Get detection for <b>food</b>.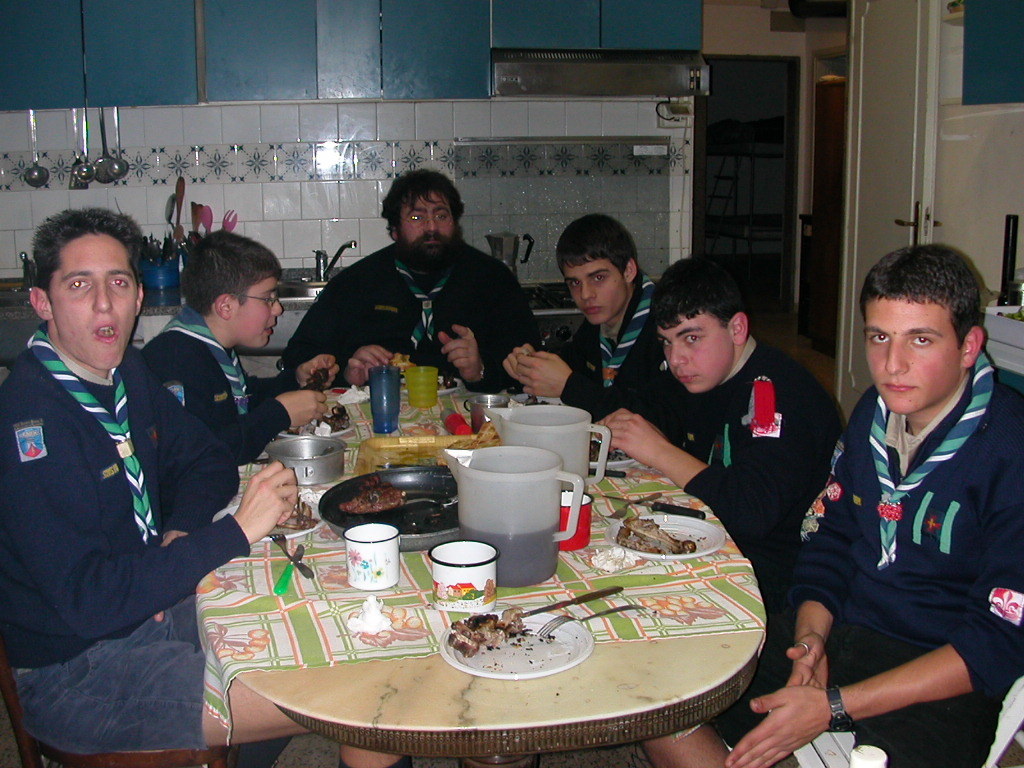
Detection: 590,437,626,463.
